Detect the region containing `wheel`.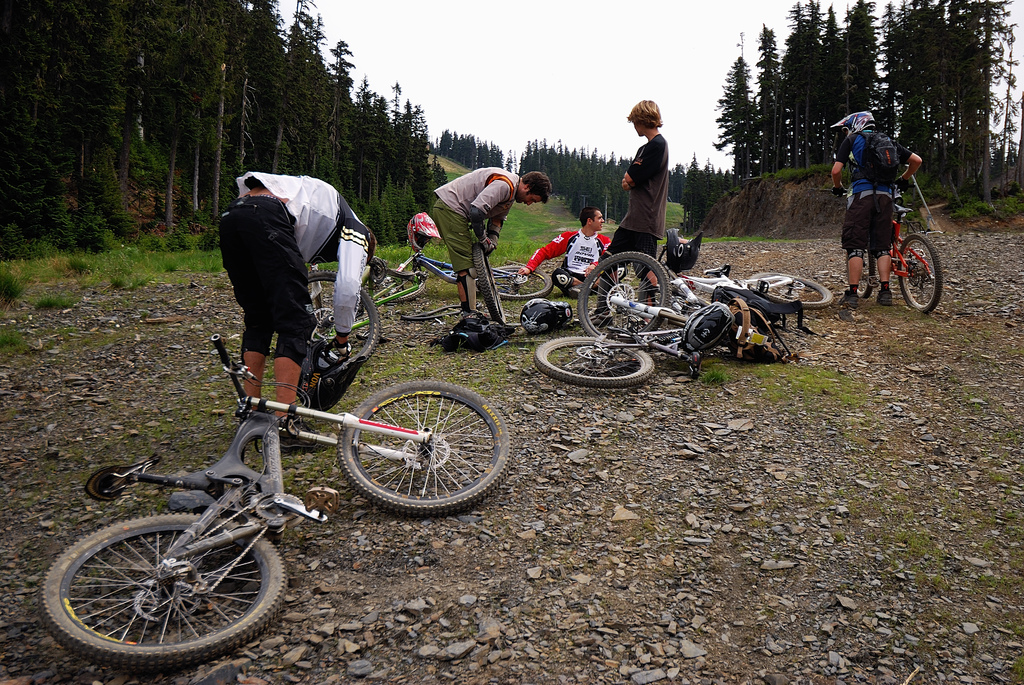
BBox(895, 236, 943, 310).
